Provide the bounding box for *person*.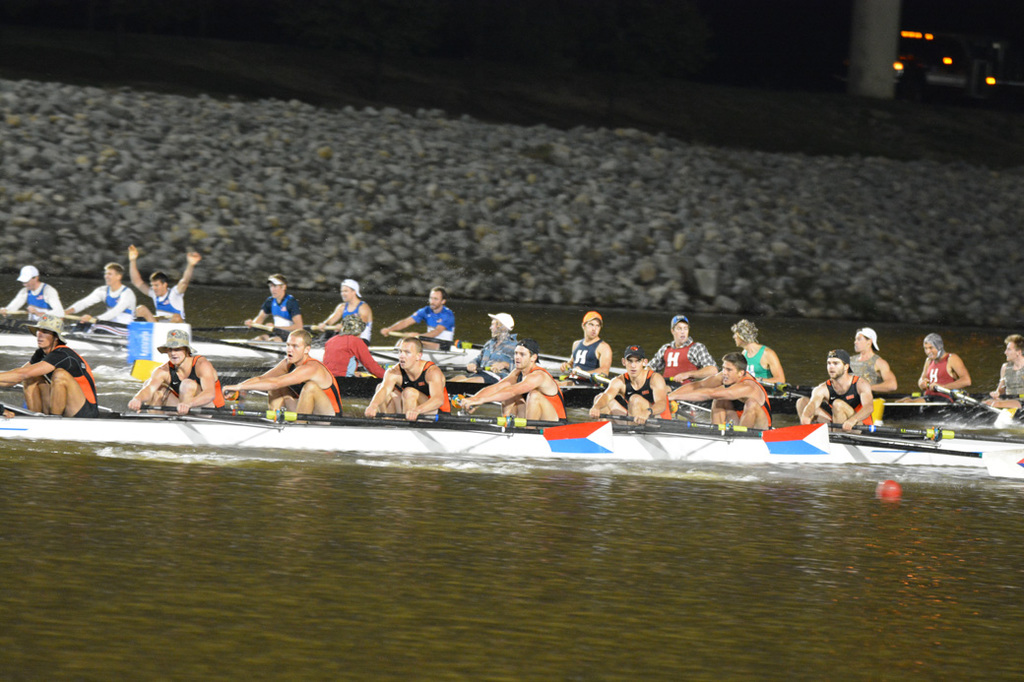
rect(65, 262, 134, 327).
